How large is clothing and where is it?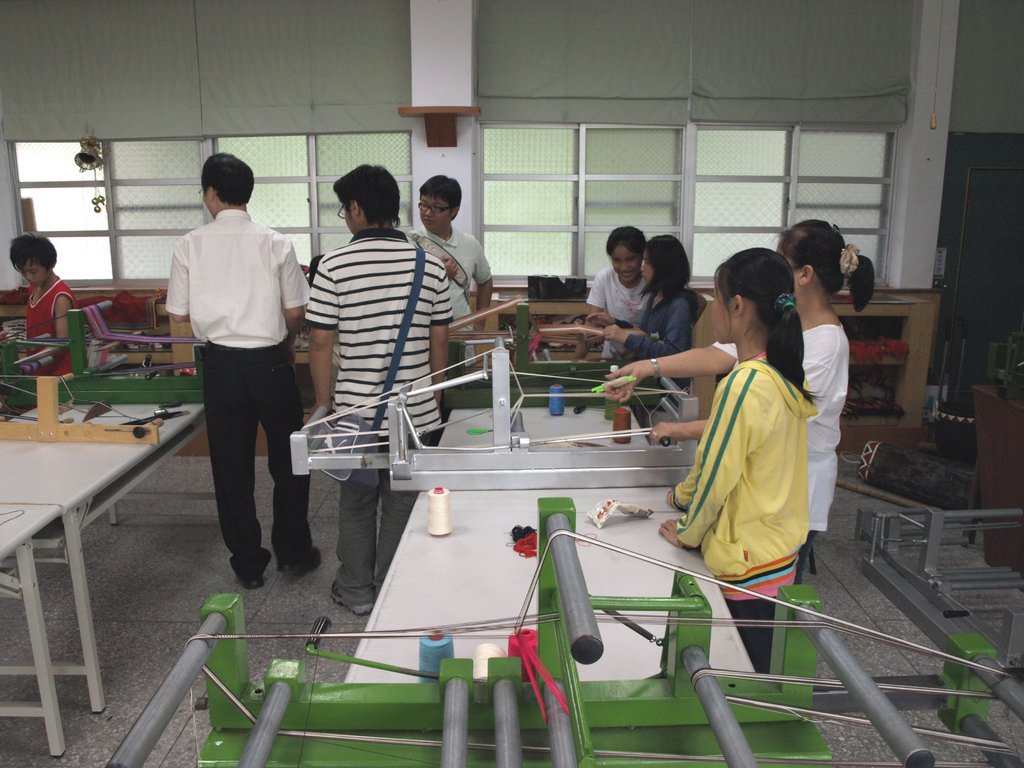
Bounding box: left=164, top=207, right=314, bottom=584.
